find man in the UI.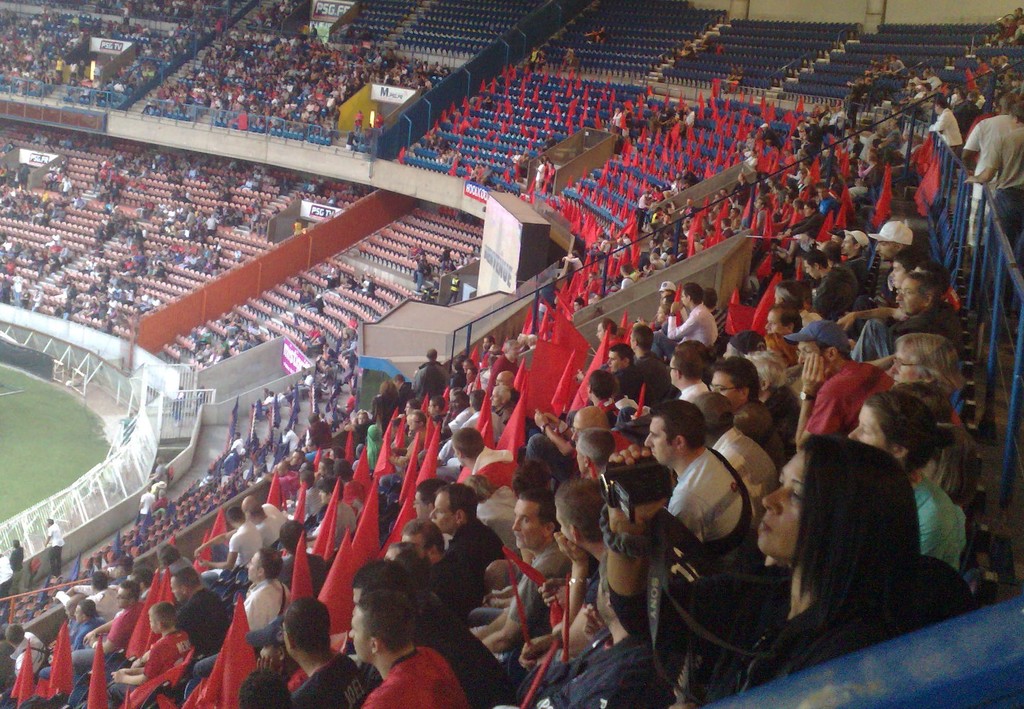
UI element at (left=663, top=284, right=718, bottom=348).
